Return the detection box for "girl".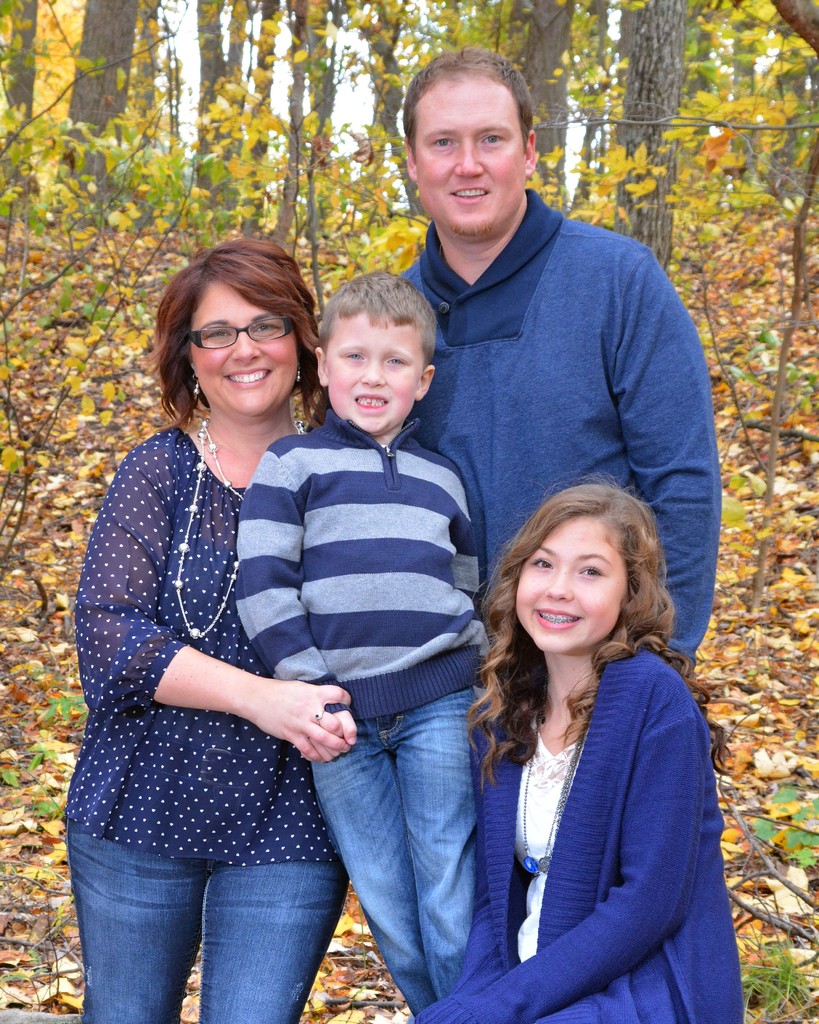
crop(406, 473, 743, 1023).
